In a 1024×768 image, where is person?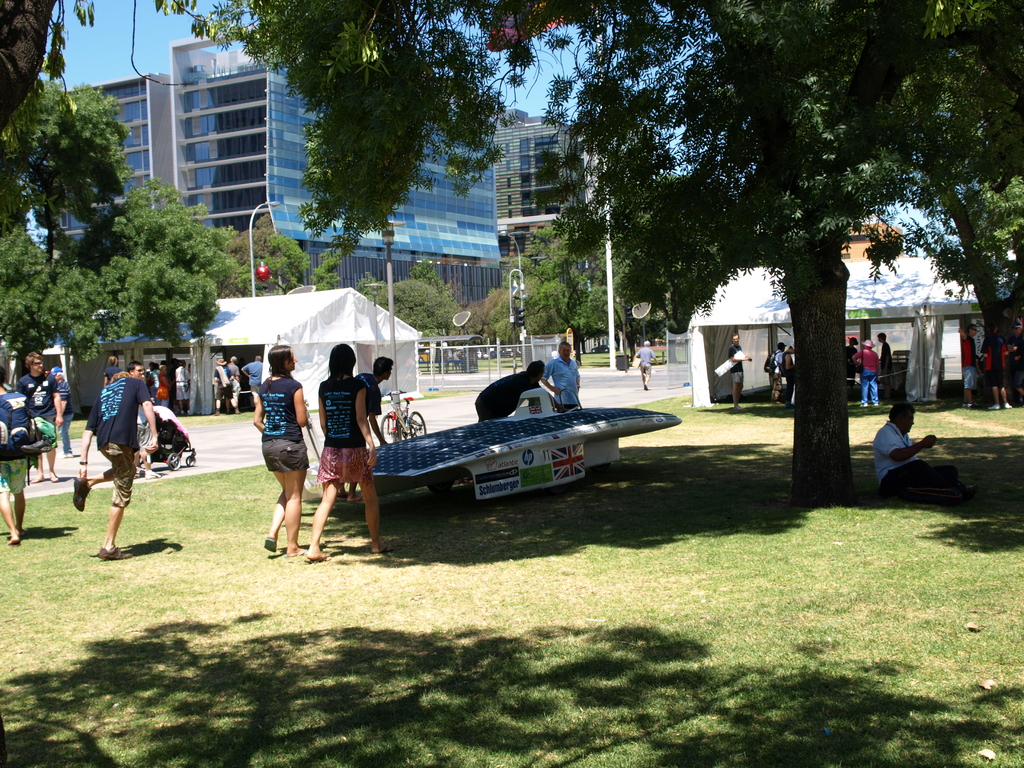
select_region(253, 342, 308, 553).
